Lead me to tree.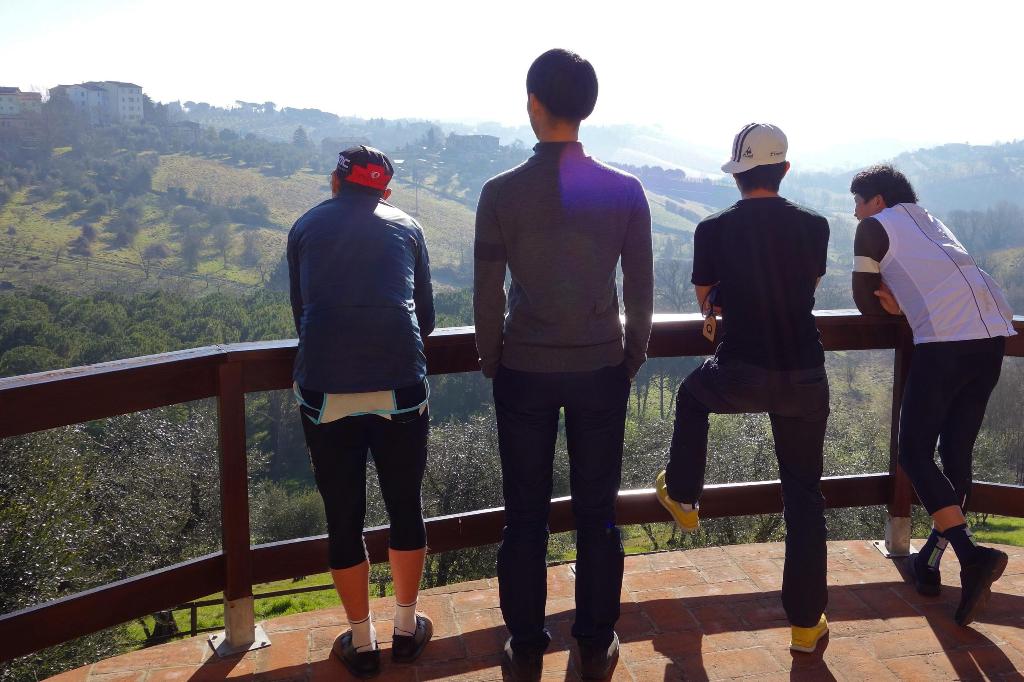
Lead to box(957, 417, 1016, 537).
